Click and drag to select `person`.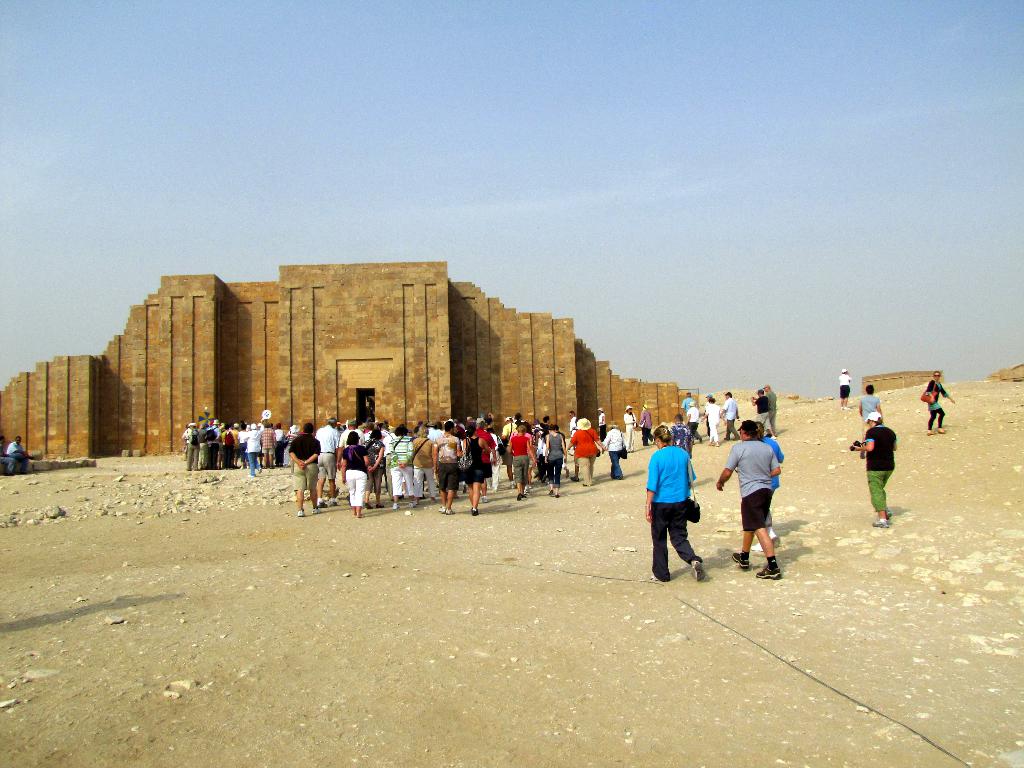
Selection: bbox(6, 431, 38, 470).
